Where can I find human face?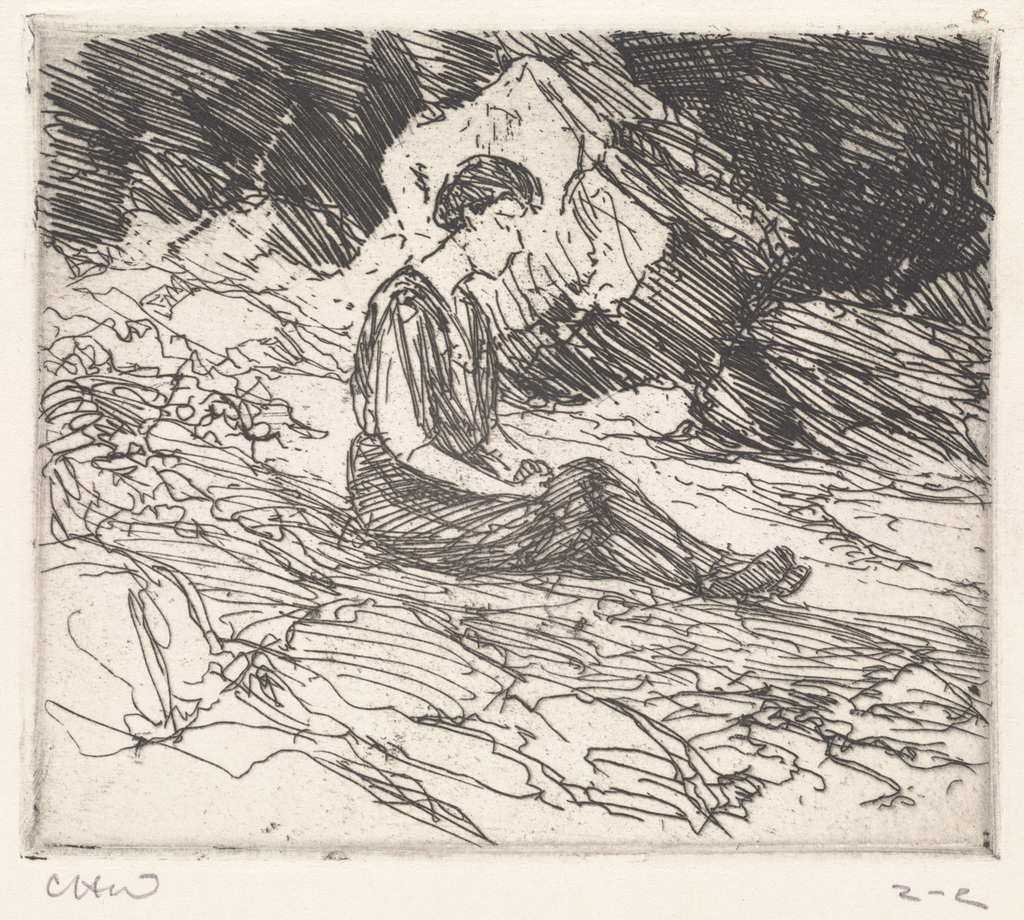
You can find it at 478, 191, 522, 278.
